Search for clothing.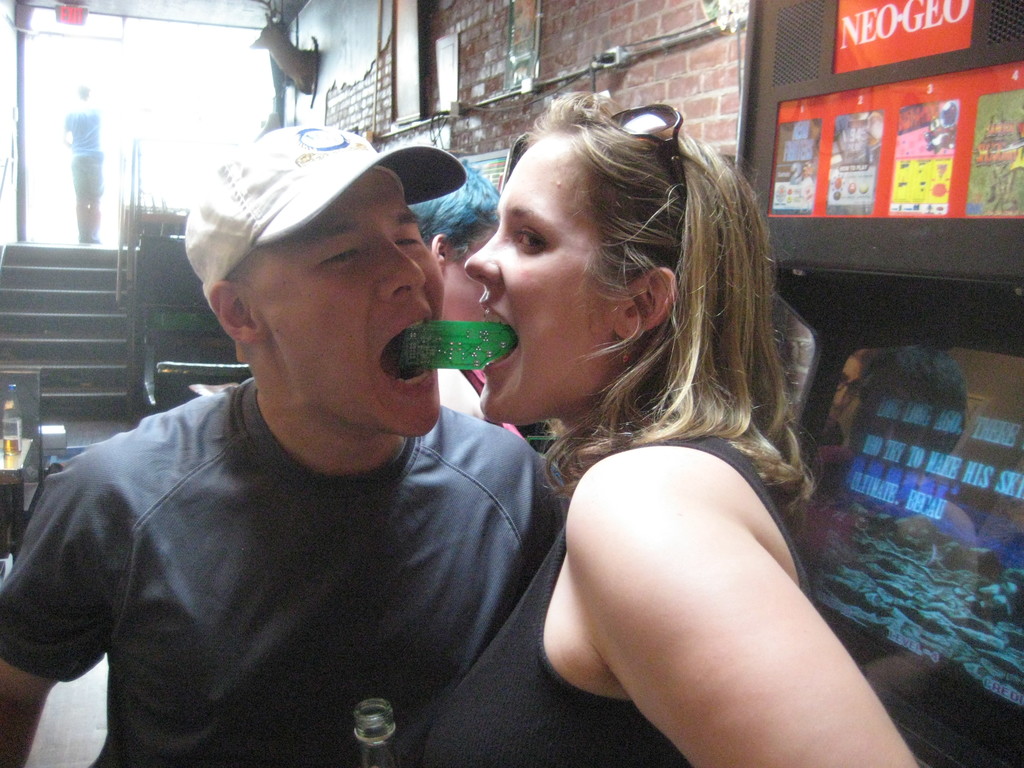
Found at Rect(406, 432, 811, 767).
